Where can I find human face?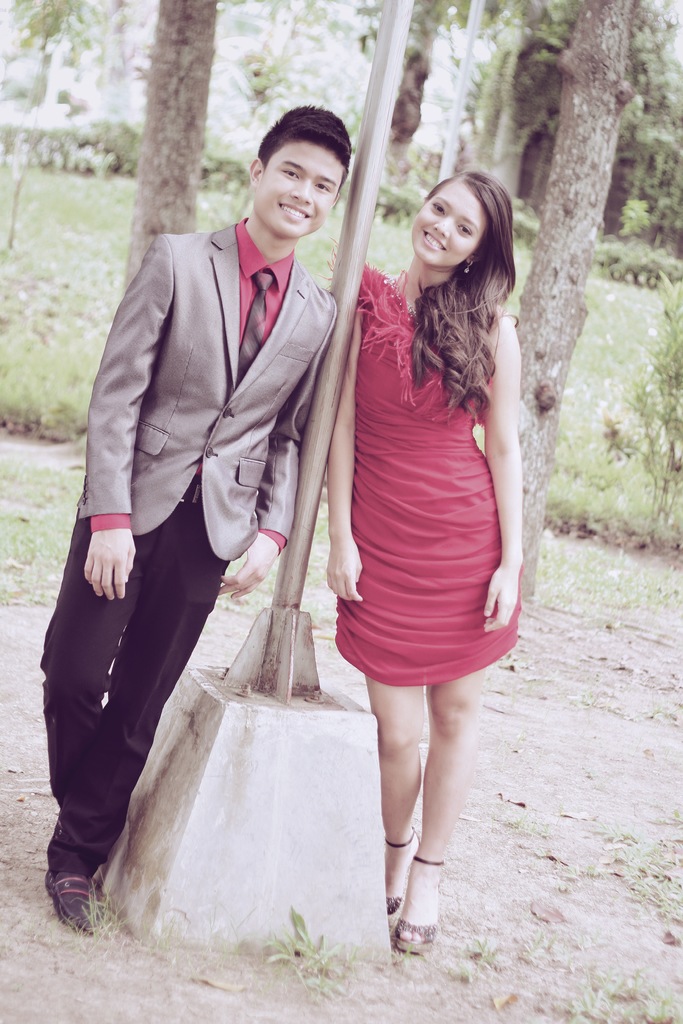
You can find it at <bbox>411, 182, 489, 265</bbox>.
